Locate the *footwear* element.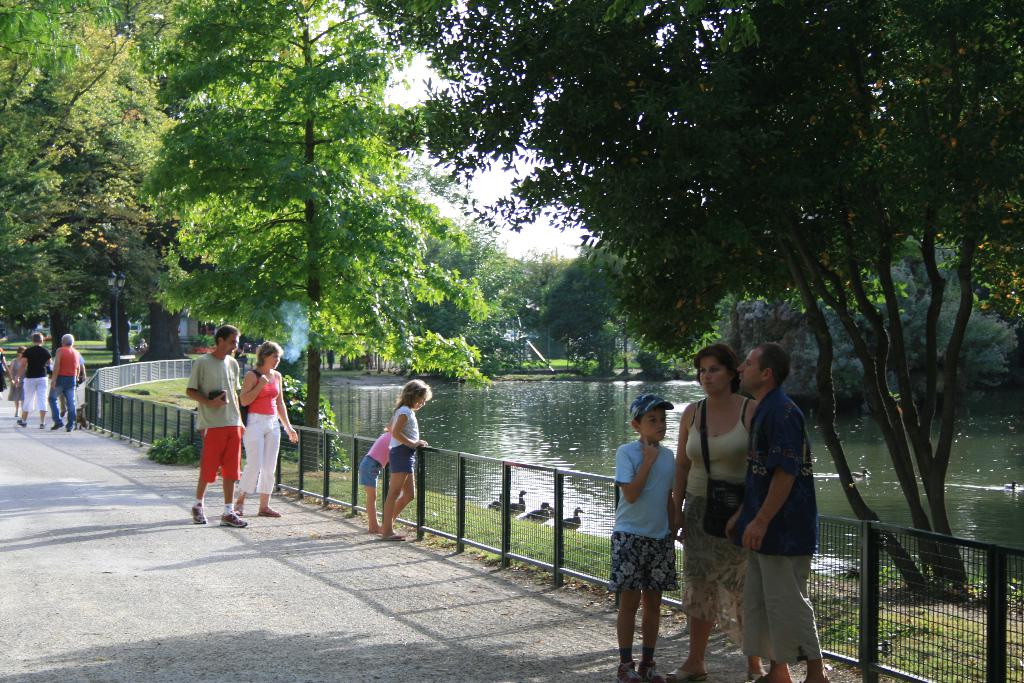
Element bbox: BBox(47, 419, 63, 432).
